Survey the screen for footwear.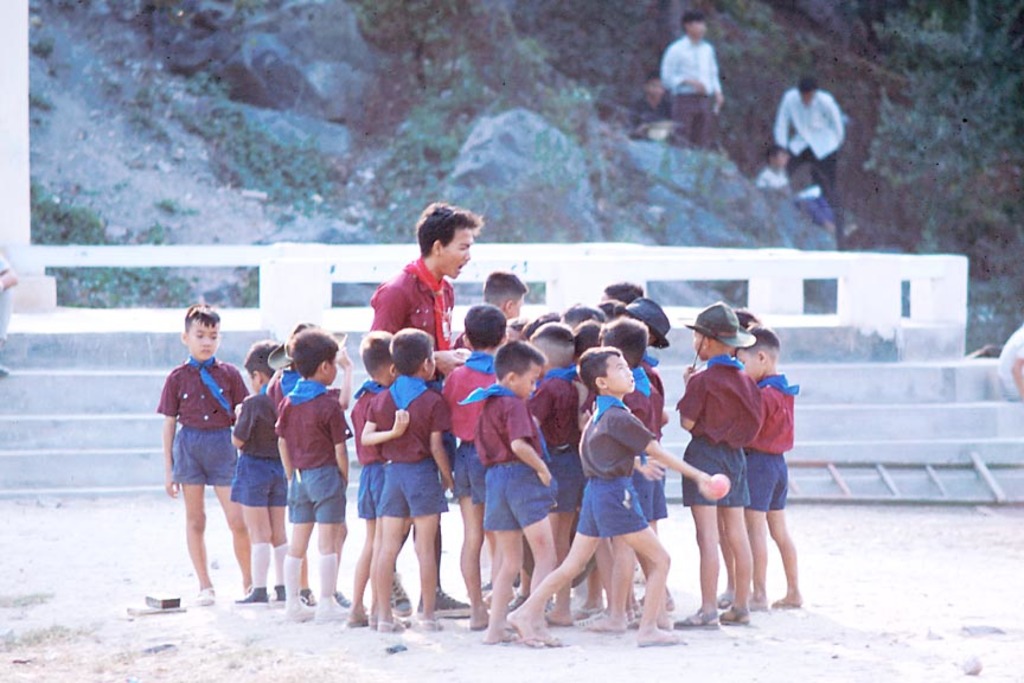
Survey found: (484,626,511,644).
